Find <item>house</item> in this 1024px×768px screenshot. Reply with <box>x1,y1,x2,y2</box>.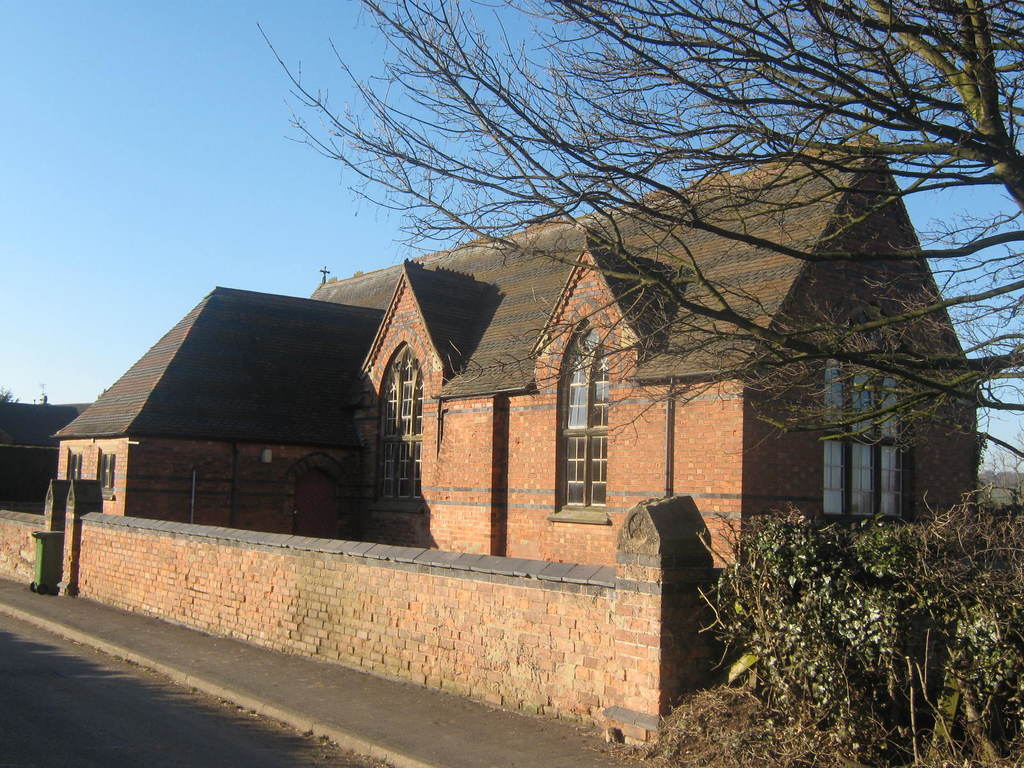
<box>3,124,991,760</box>.
